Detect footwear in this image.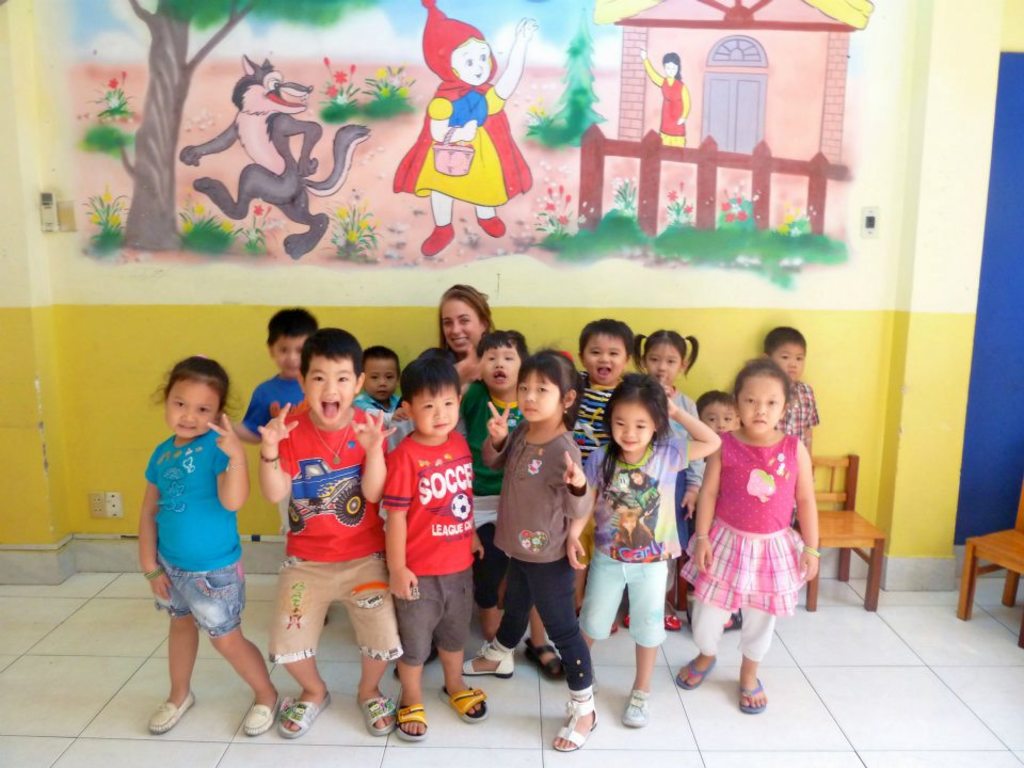
Detection: 521 635 564 679.
